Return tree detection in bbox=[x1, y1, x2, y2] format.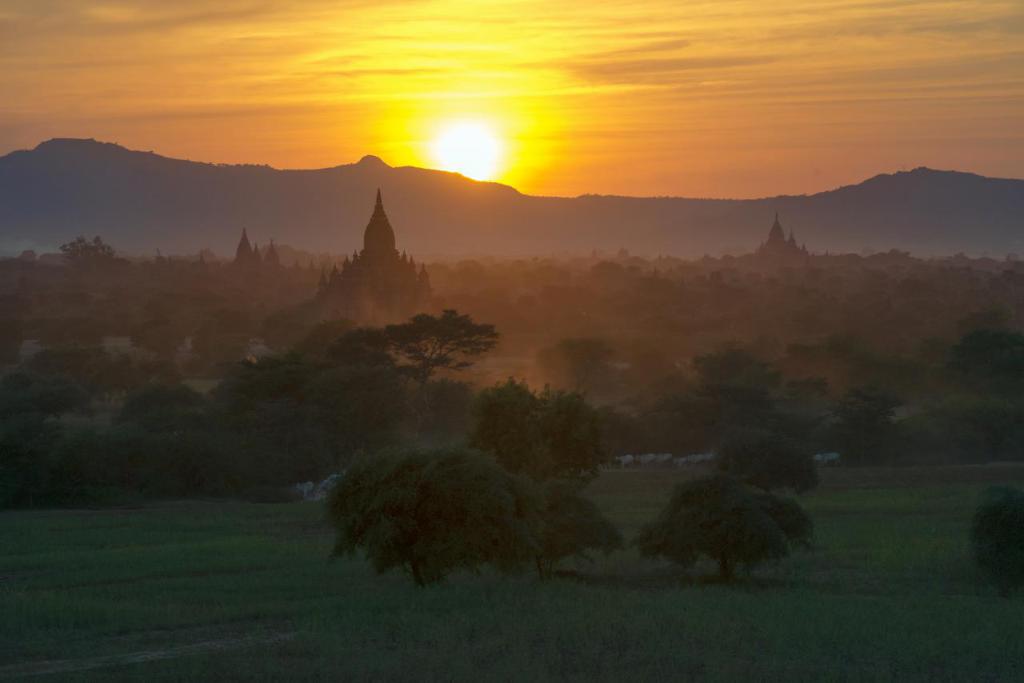
bbox=[647, 431, 821, 586].
